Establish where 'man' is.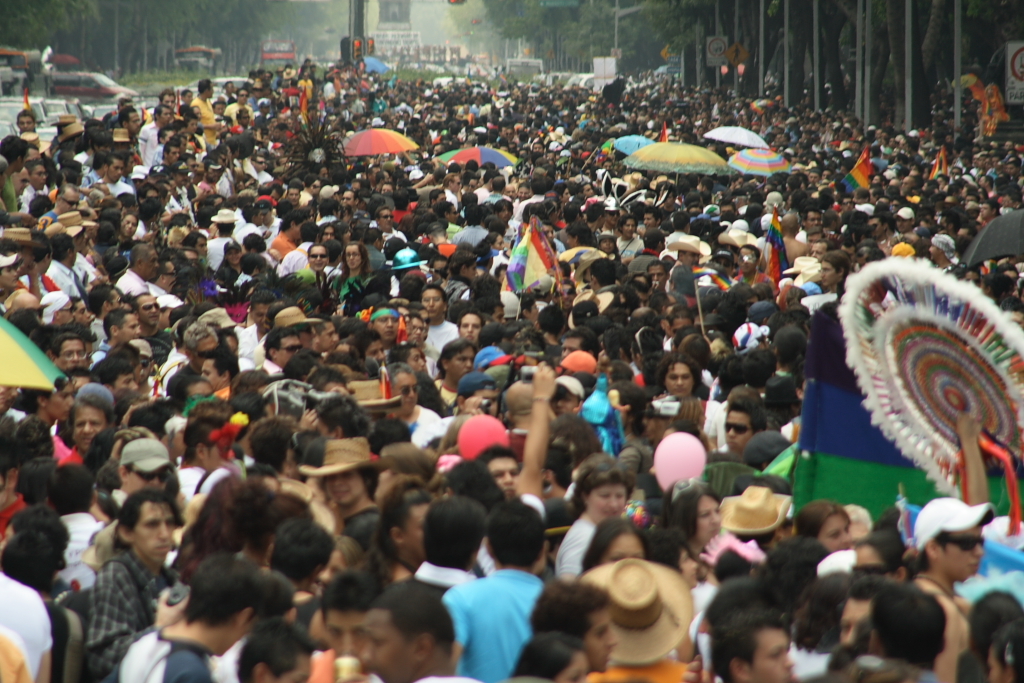
Established at rect(43, 237, 83, 309).
